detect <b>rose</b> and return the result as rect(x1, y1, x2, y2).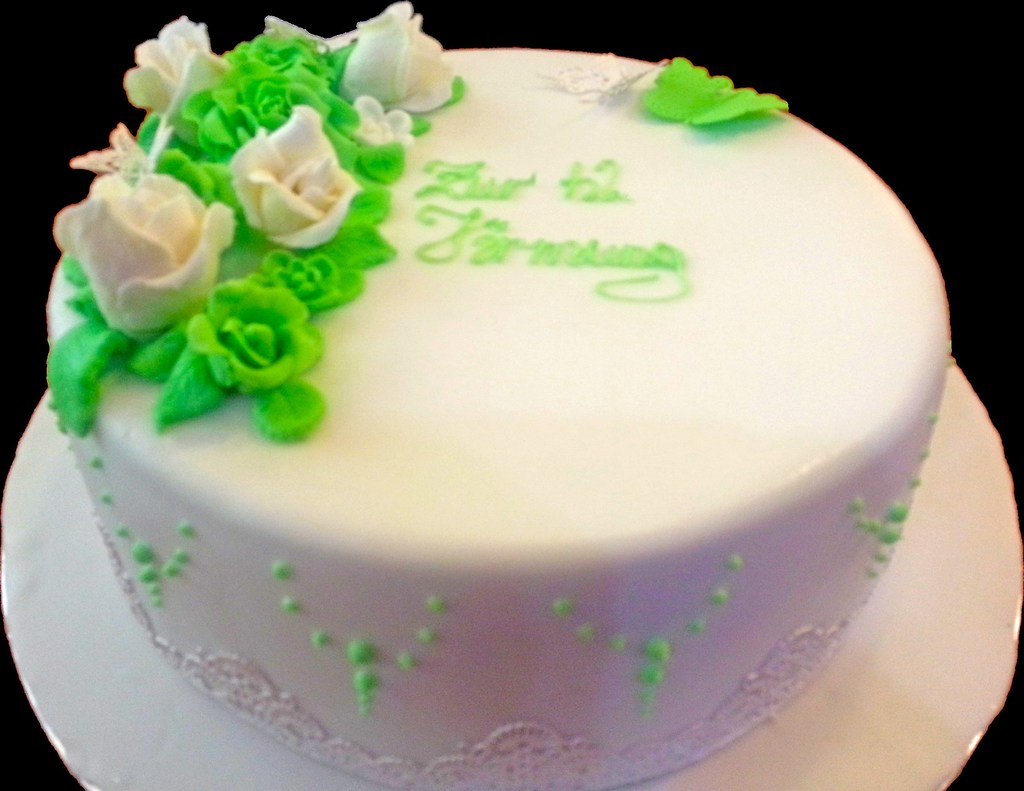
rect(51, 170, 237, 332).
